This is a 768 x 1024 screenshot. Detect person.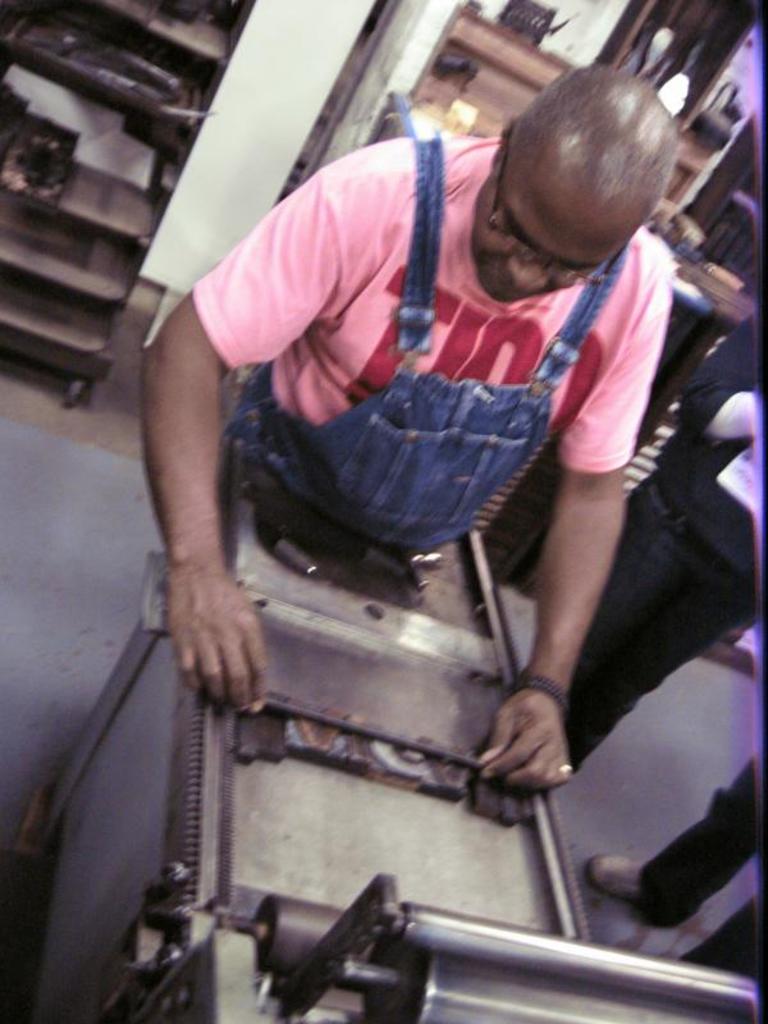
[x1=580, y1=778, x2=767, y2=966].
